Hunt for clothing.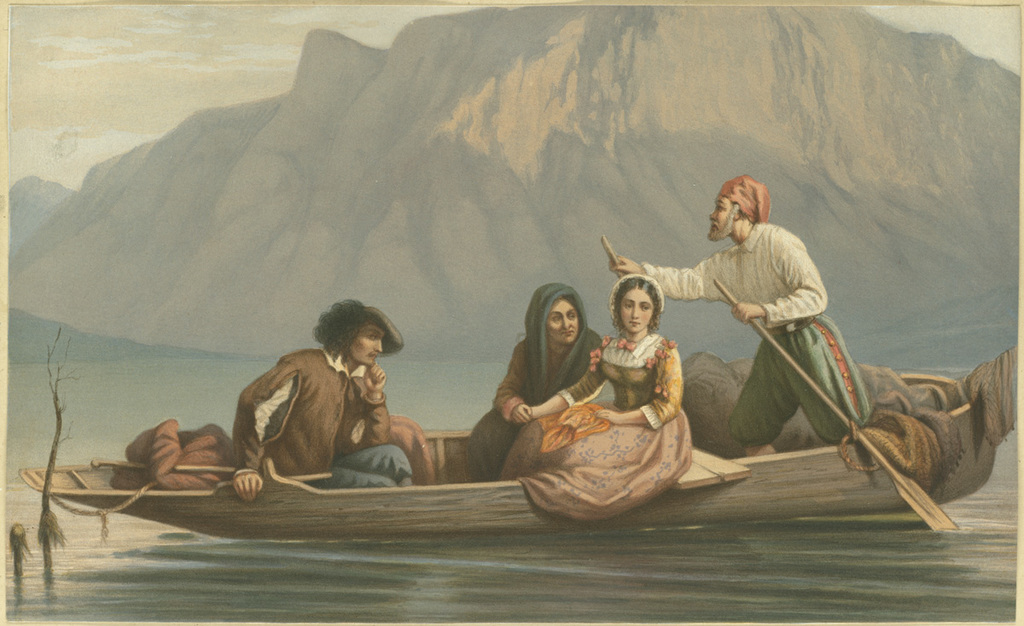
Hunted down at (x1=643, y1=220, x2=870, y2=439).
